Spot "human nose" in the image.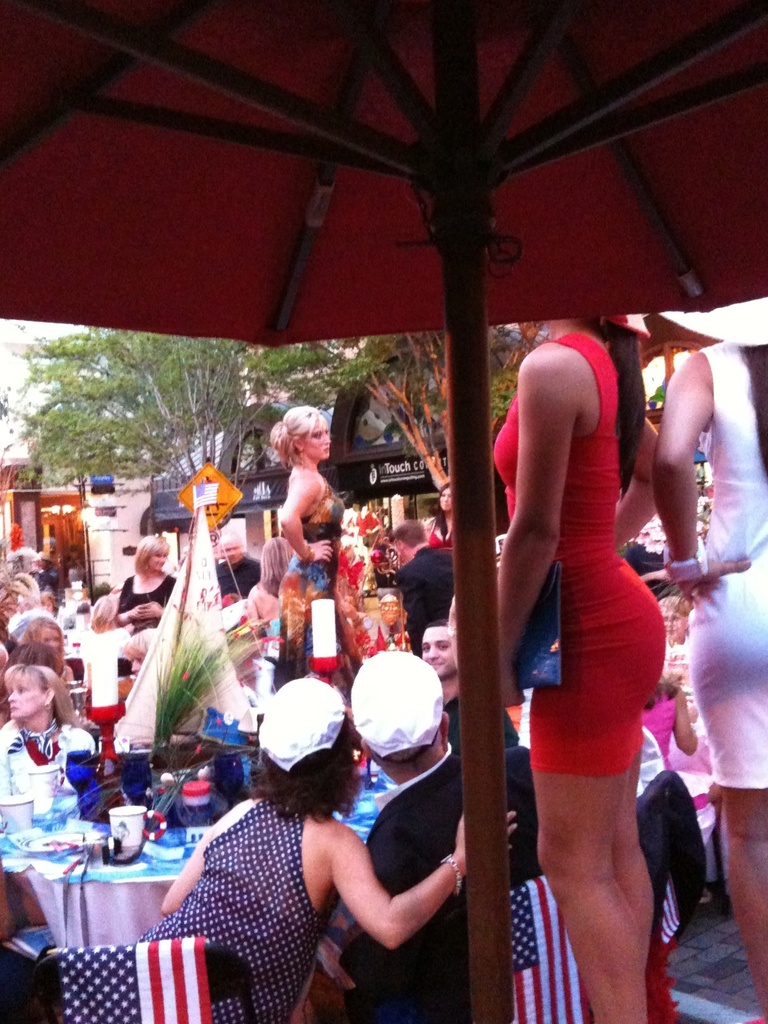
"human nose" found at box(324, 430, 333, 446).
